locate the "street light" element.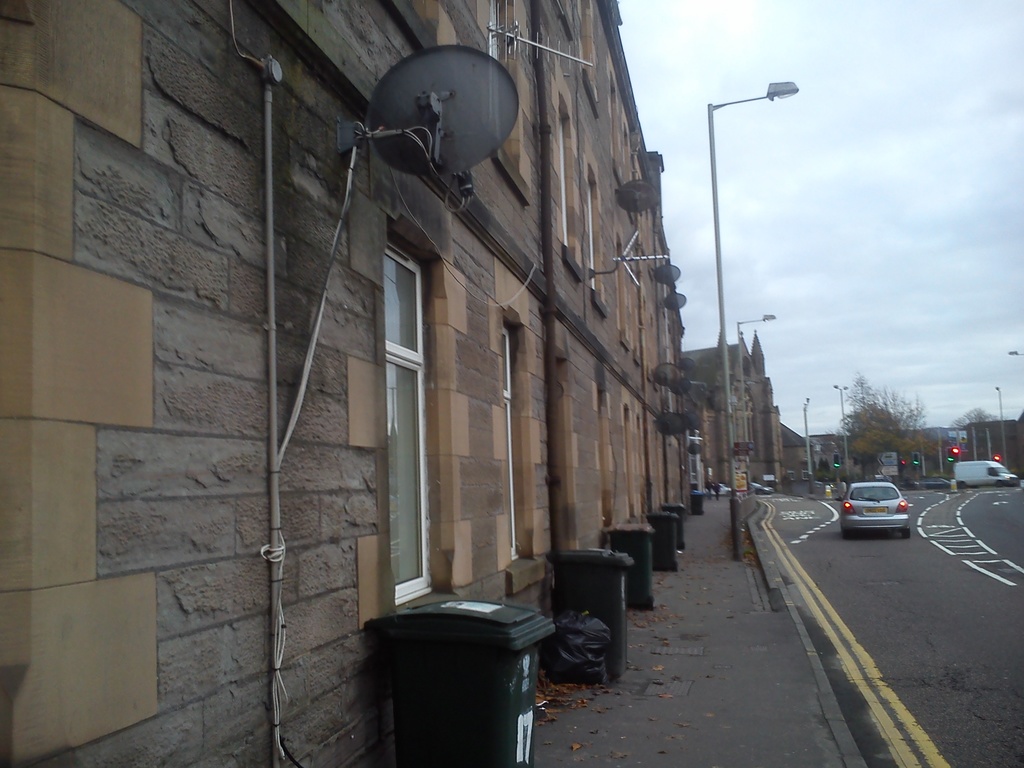
Element bbox: bbox=(831, 380, 847, 483).
